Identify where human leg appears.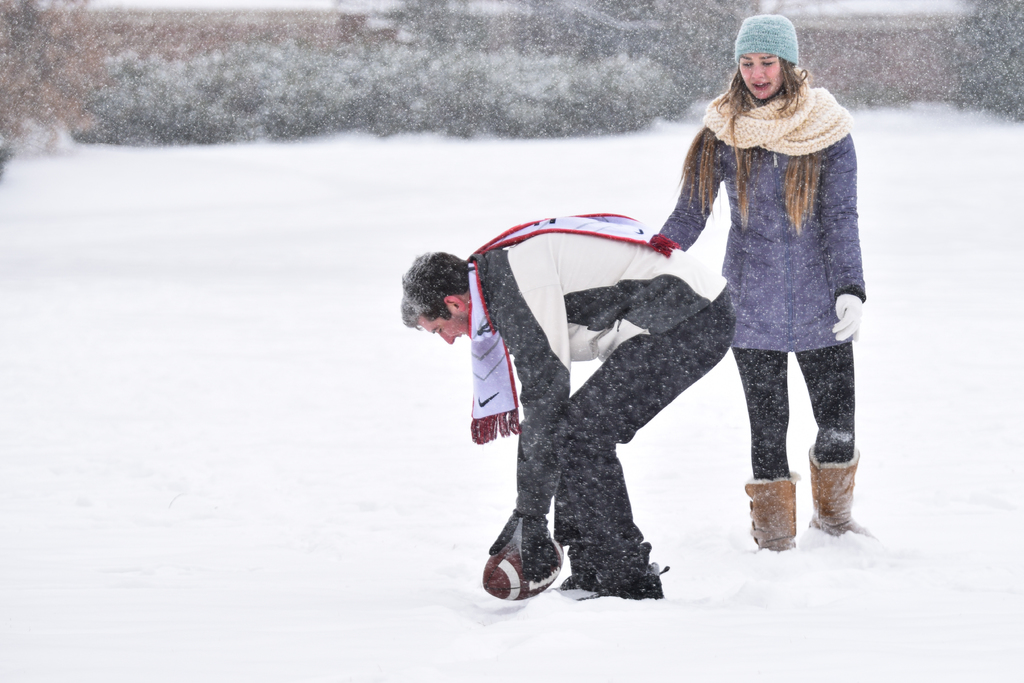
Appears at l=739, t=347, r=792, b=549.
